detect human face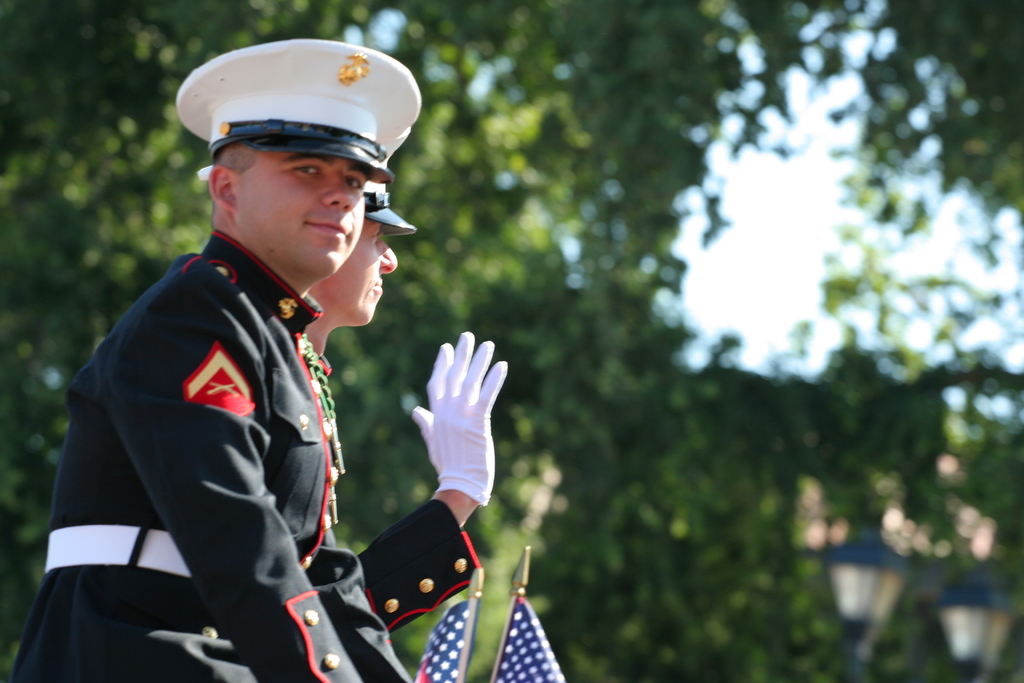
319,218,401,327
